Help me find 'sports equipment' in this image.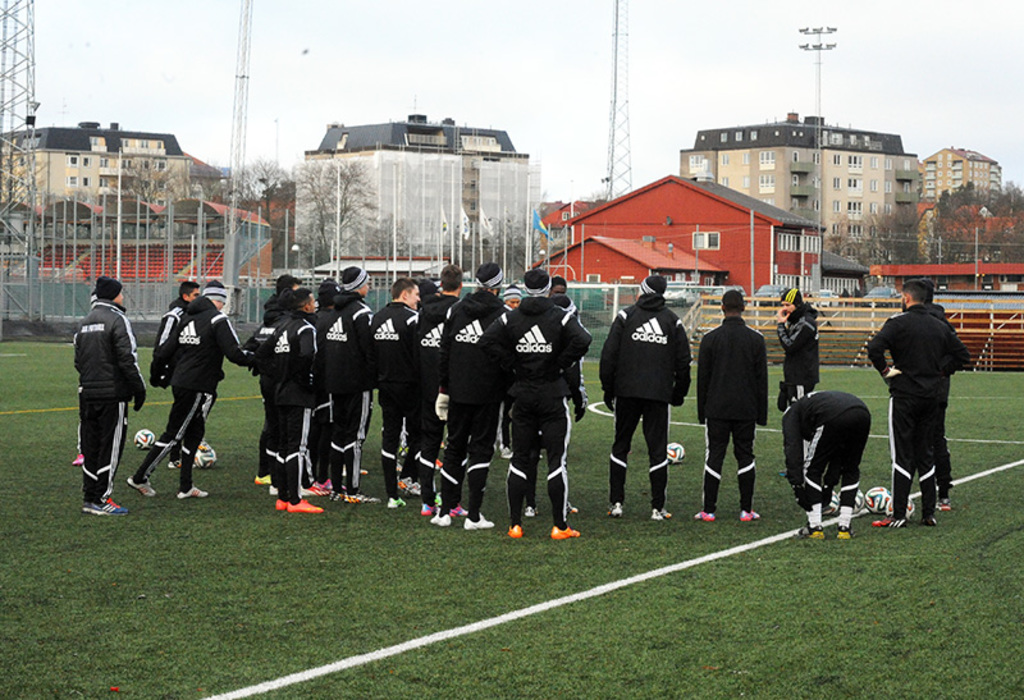
Found it: Rect(191, 444, 214, 473).
